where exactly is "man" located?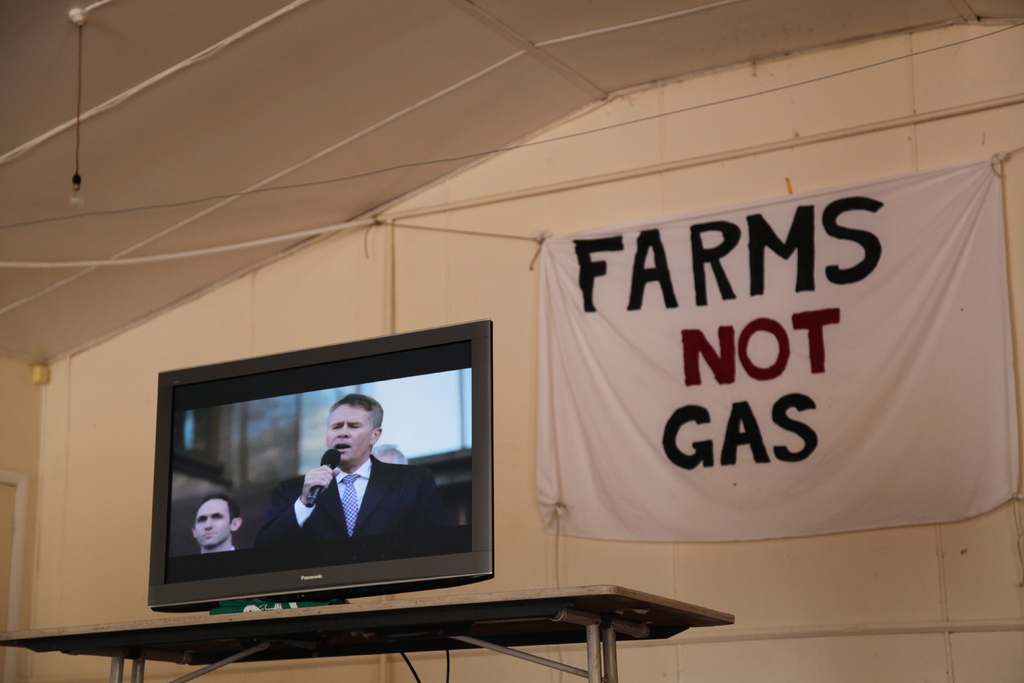
Its bounding box is [x1=255, y1=397, x2=454, y2=539].
